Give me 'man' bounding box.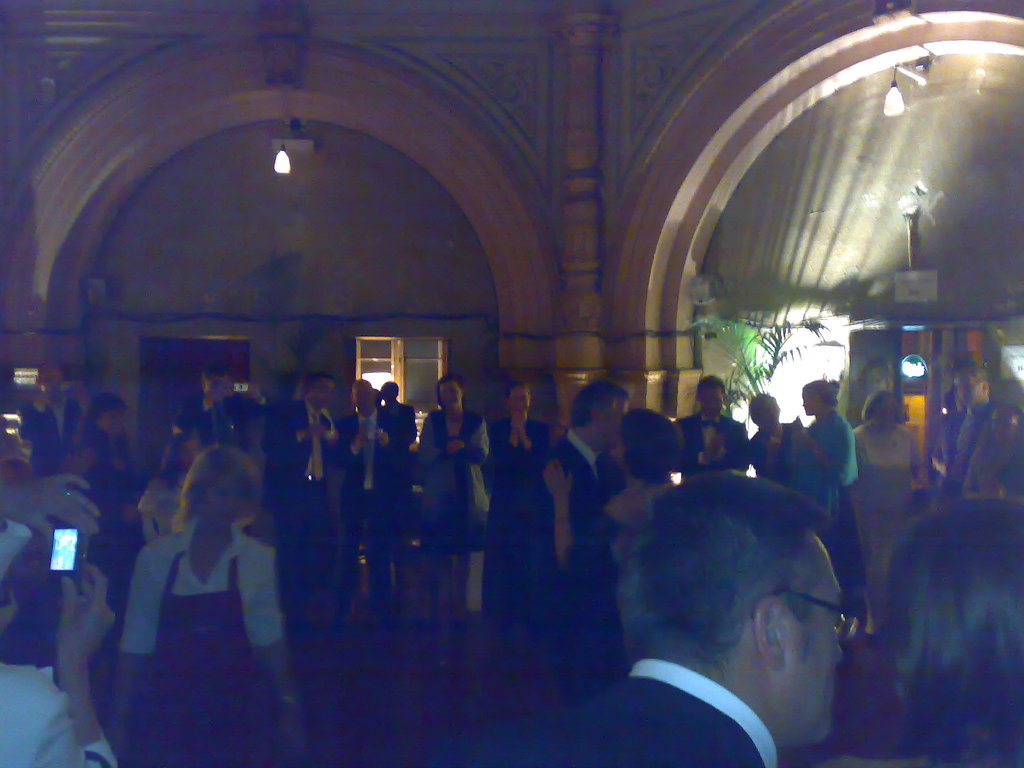
<region>330, 374, 406, 621</region>.
